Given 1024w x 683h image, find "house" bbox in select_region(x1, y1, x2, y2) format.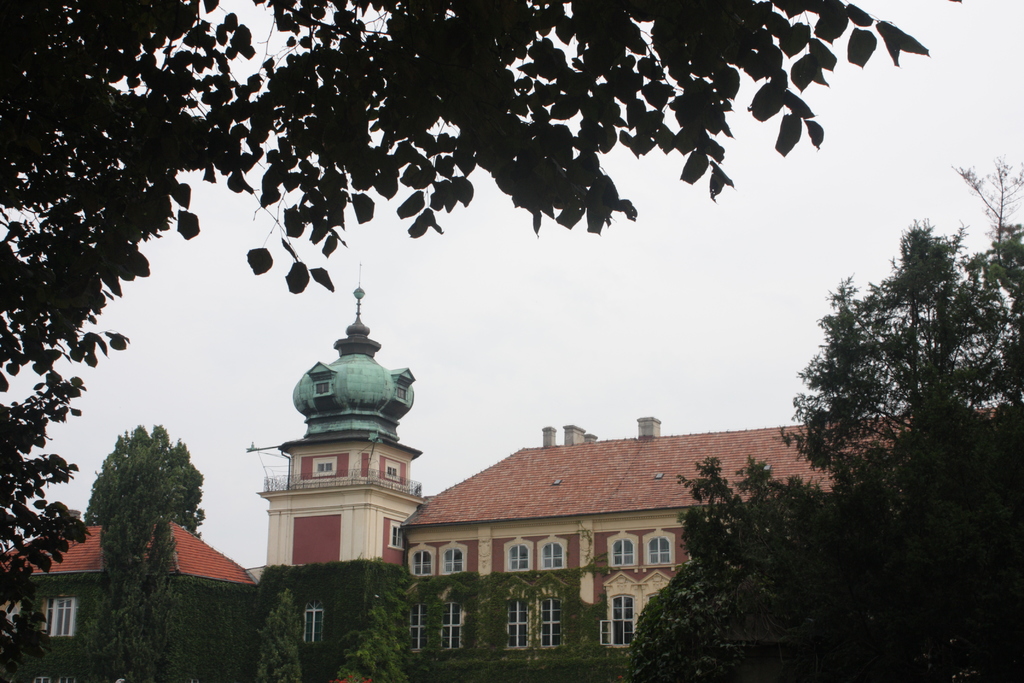
select_region(399, 404, 1010, 659).
